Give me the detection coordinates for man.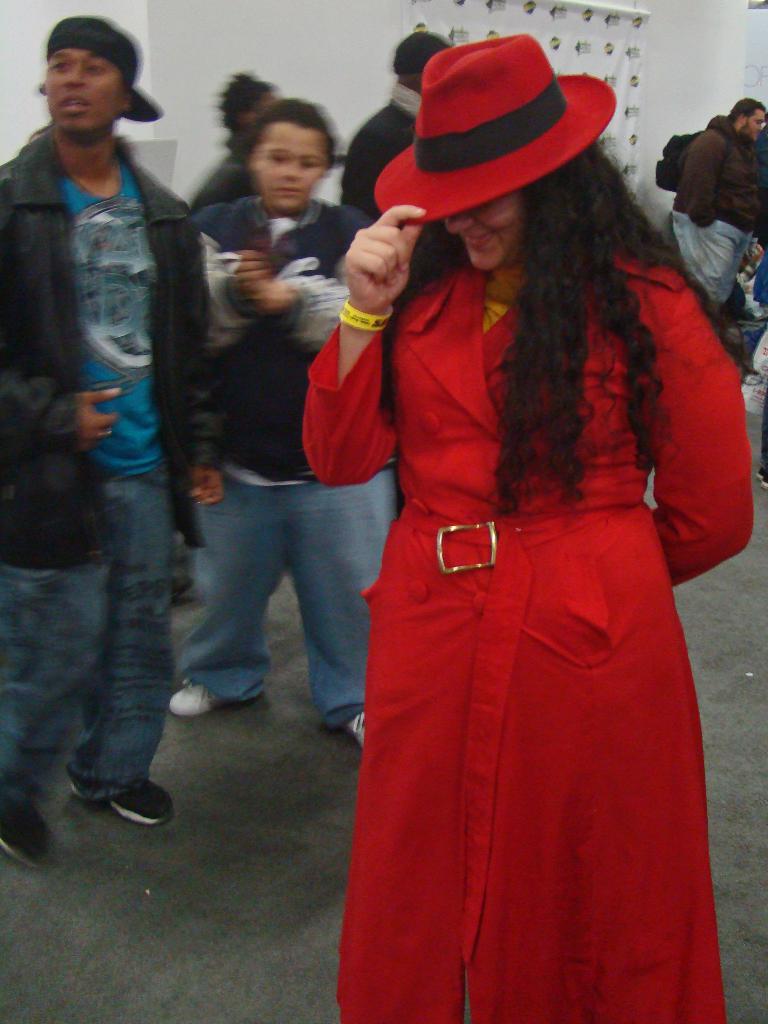
[663,97,767,356].
